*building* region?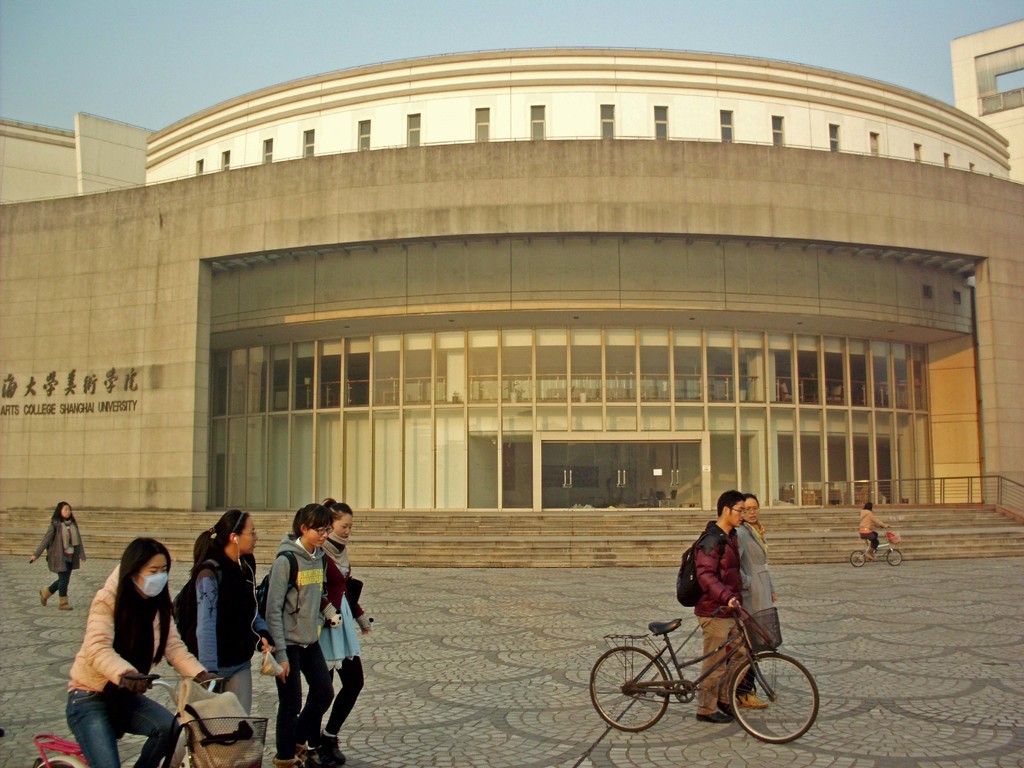
bbox=(0, 20, 1023, 568)
